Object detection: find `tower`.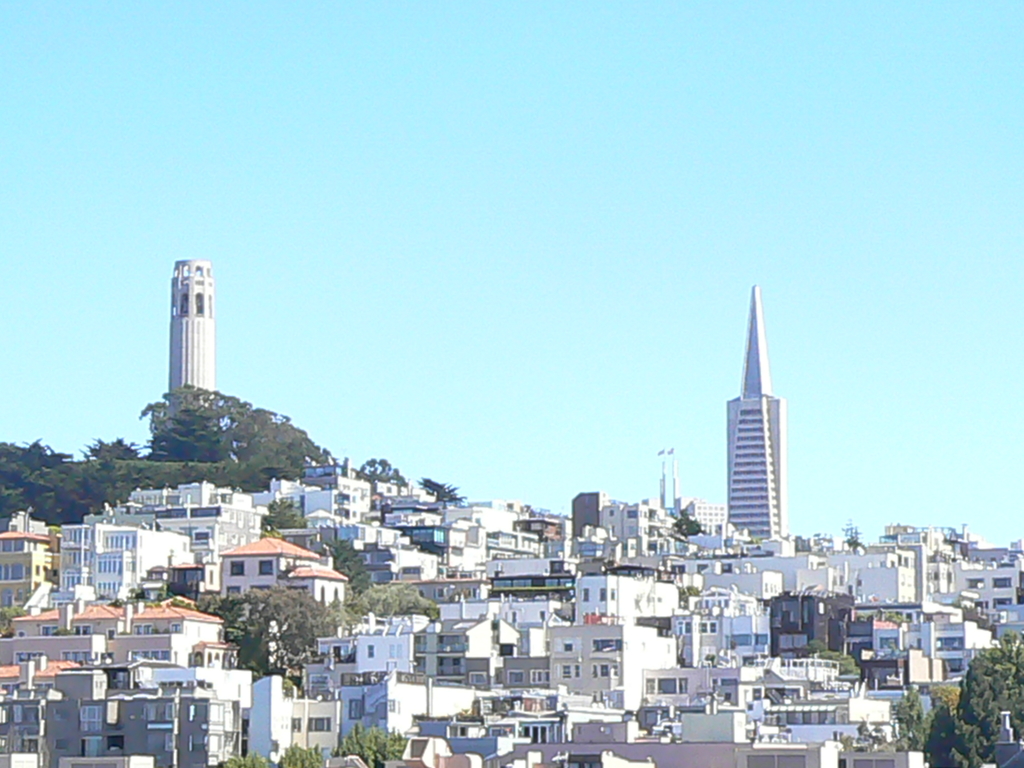
716, 289, 813, 546.
